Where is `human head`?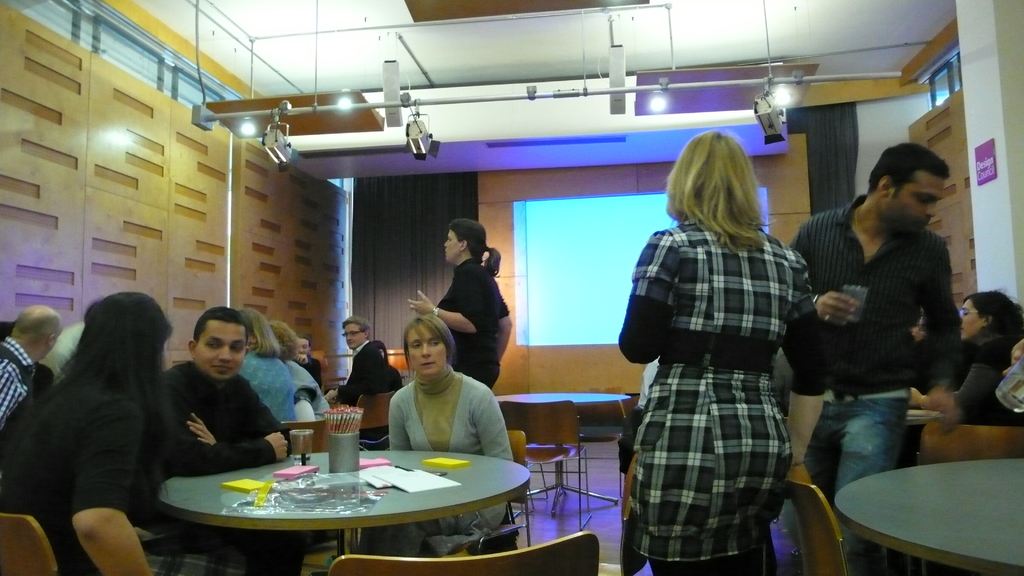
289/332/310/358.
